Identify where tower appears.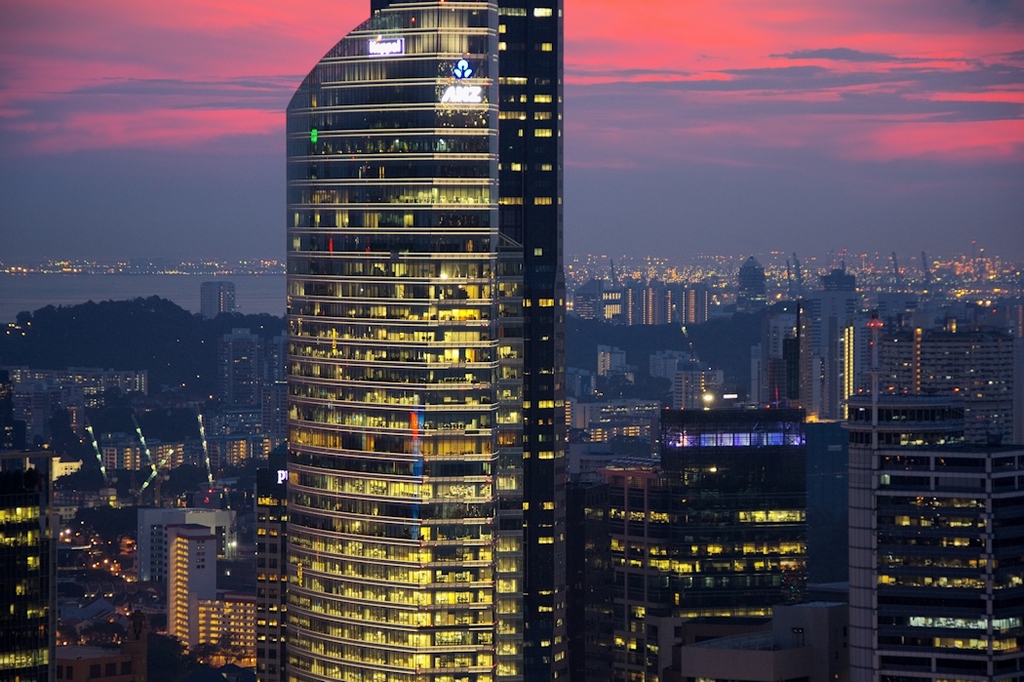
Appears at (198,282,233,317).
